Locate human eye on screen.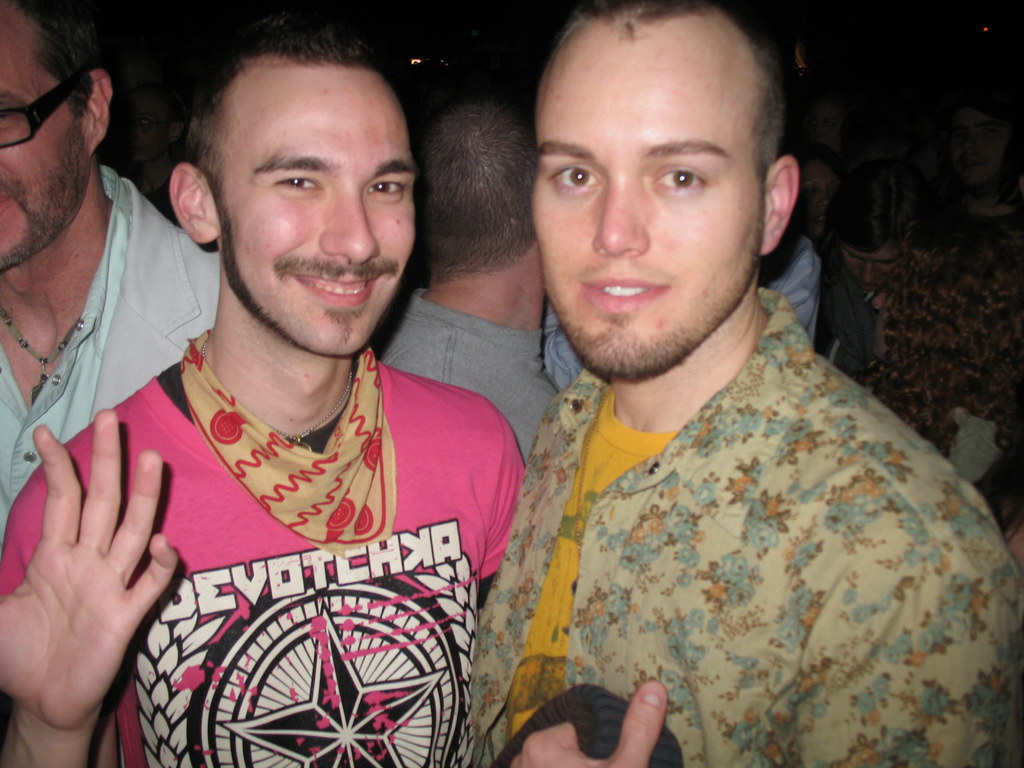
On screen at [left=646, top=155, right=715, bottom=200].
